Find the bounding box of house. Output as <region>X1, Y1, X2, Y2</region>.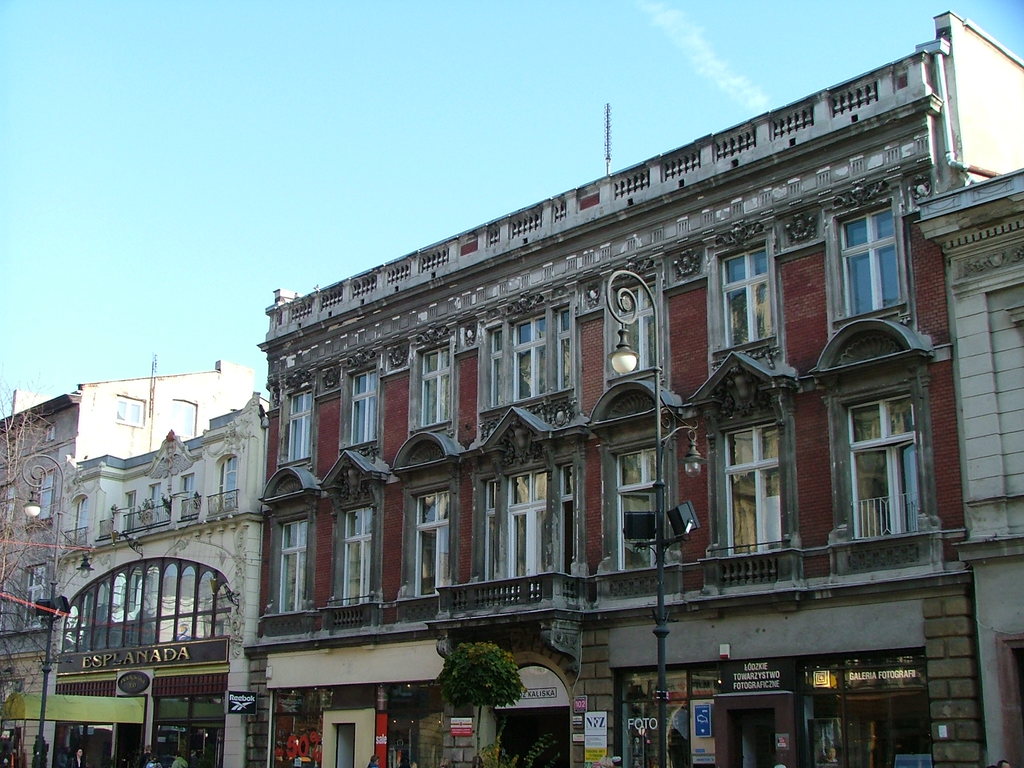
<region>39, 409, 259, 766</region>.
